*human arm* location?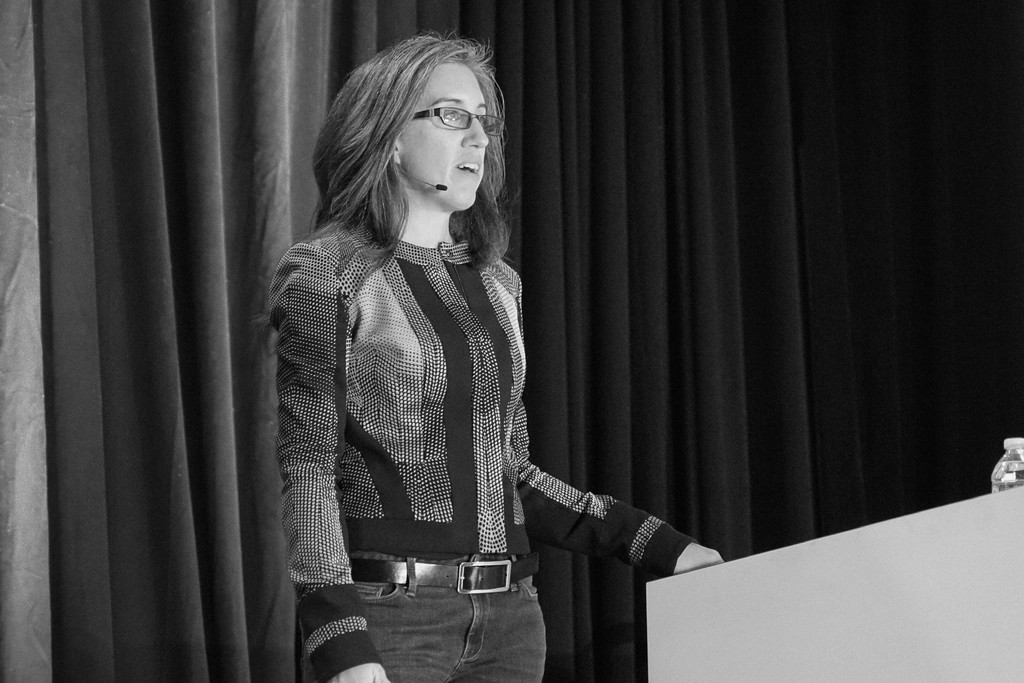
x1=511, y1=451, x2=698, y2=615
